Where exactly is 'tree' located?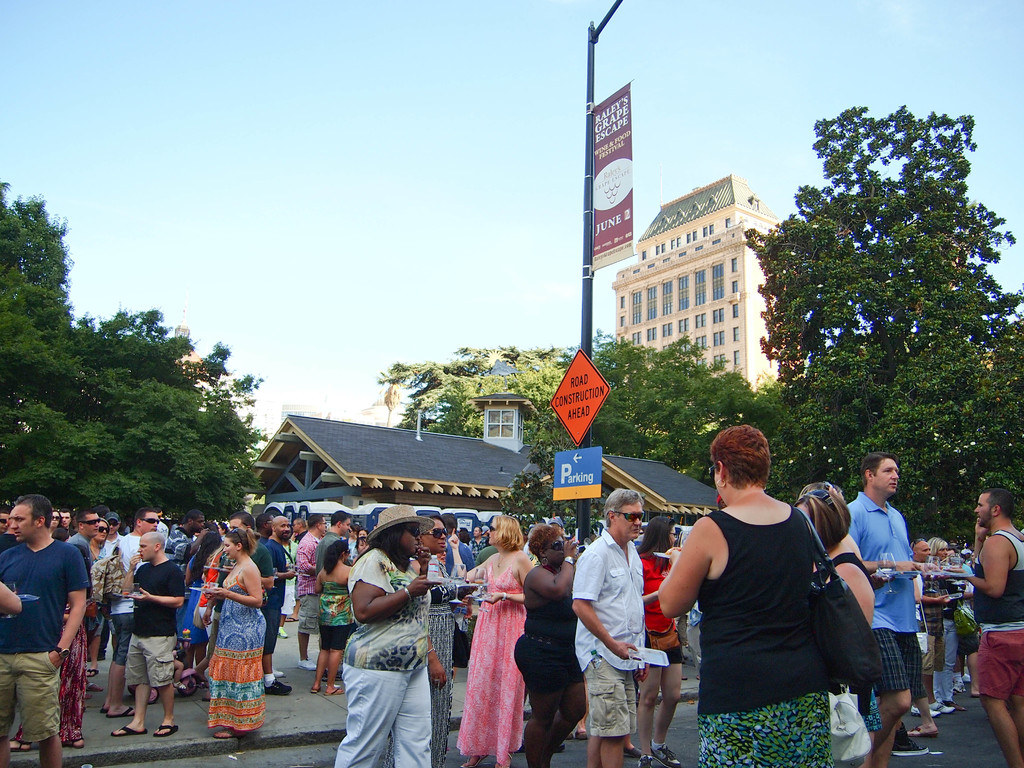
Its bounding box is crop(748, 97, 1011, 529).
